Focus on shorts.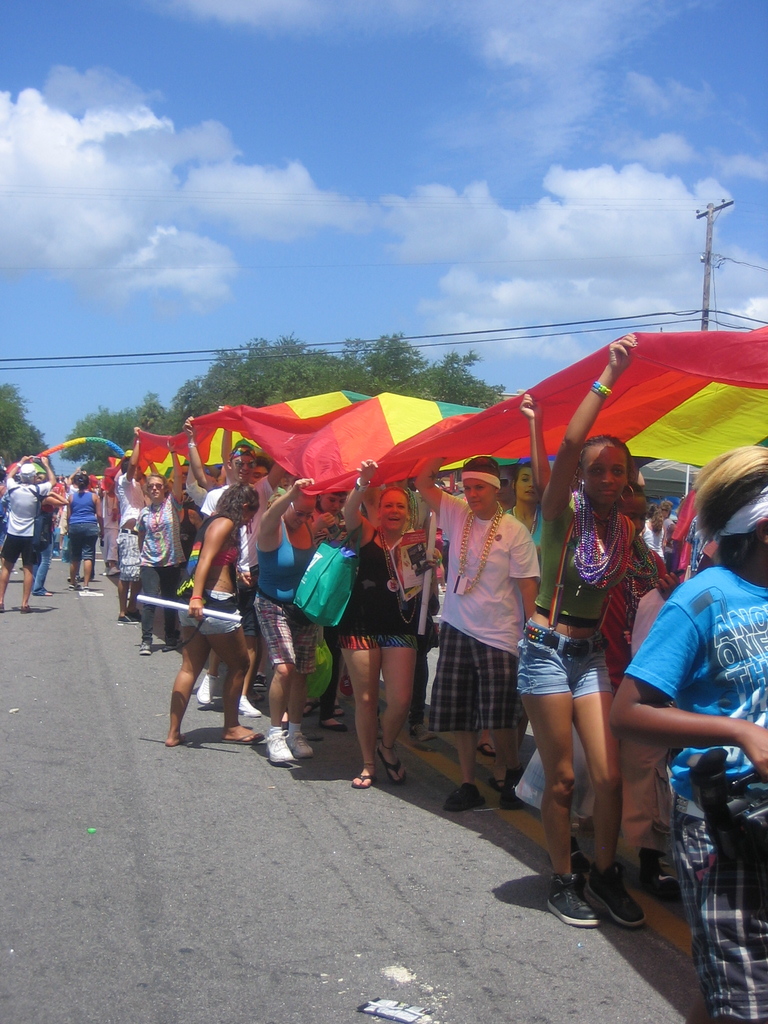
Focused at Rect(674, 793, 767, 1022).
